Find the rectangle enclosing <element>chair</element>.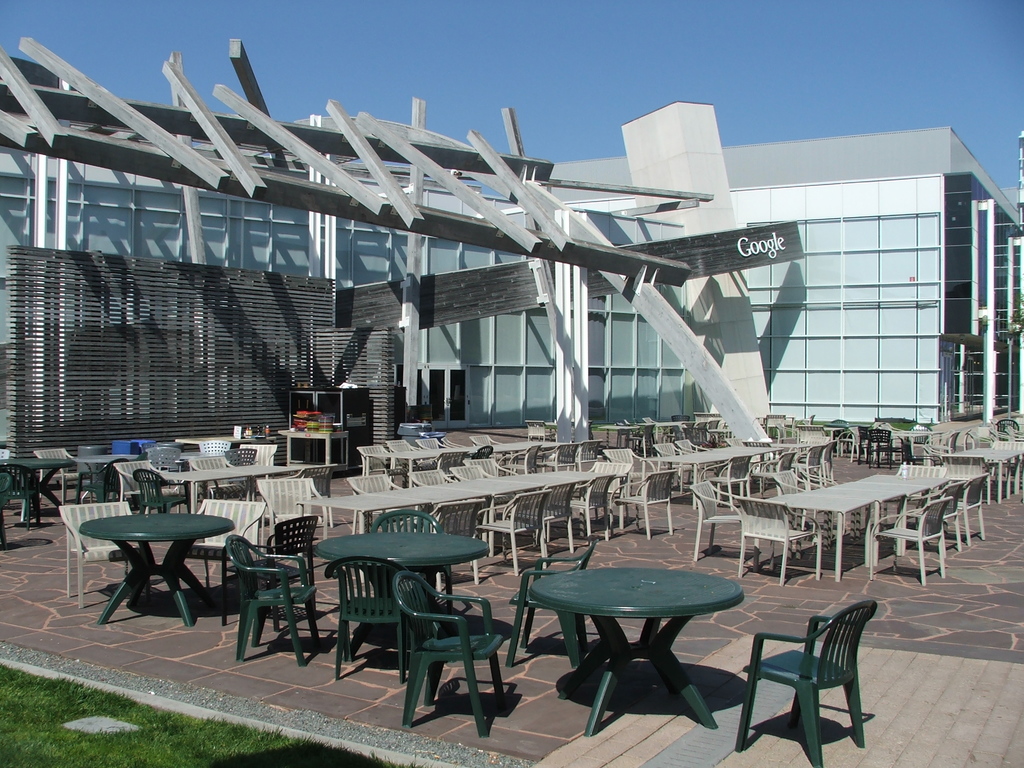
x1=221, y1=534, x2=330, y2=658.
